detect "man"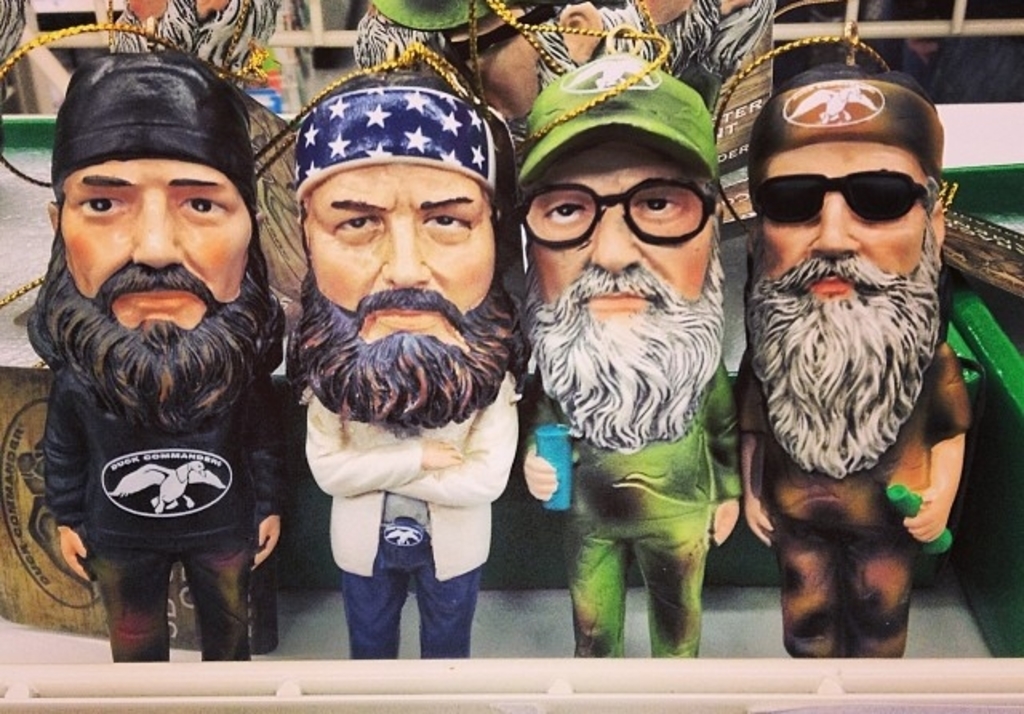
(x1=736, y1=62, x2=966, y2=658)
